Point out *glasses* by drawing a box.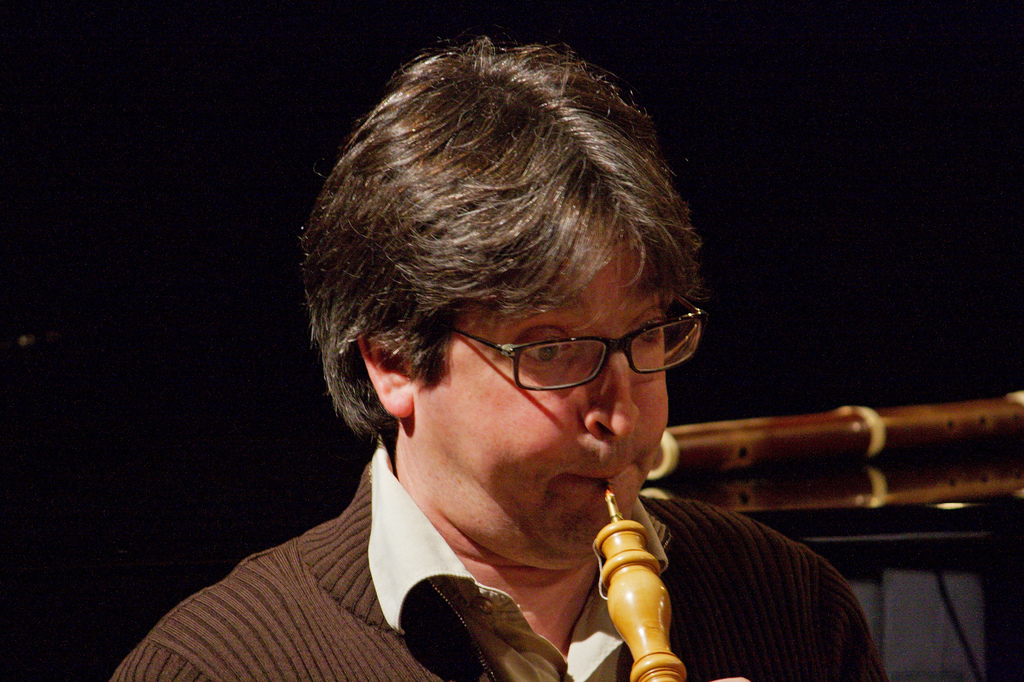
select_region(436, 311, 705, 398).
